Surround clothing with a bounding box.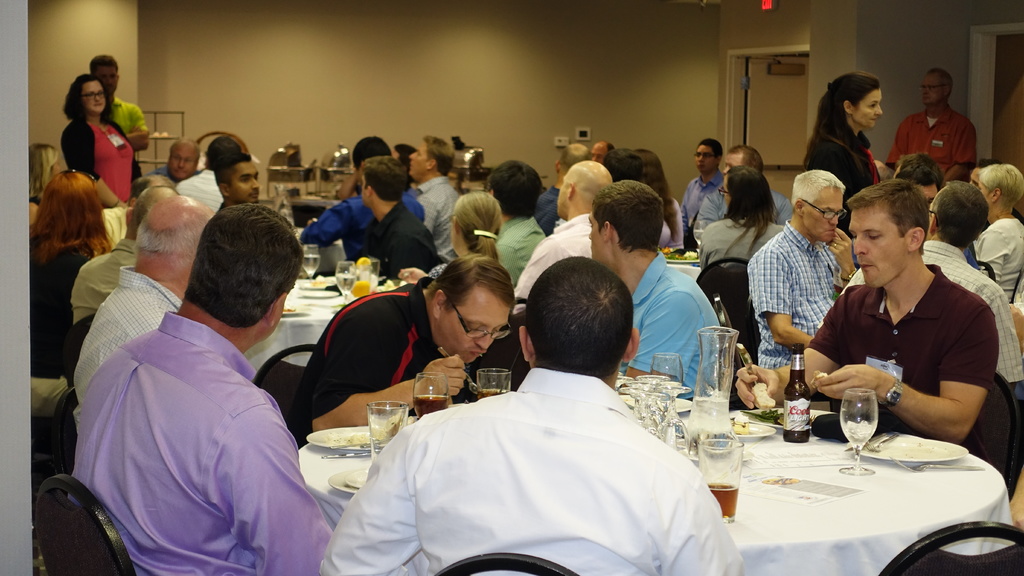
<region>512, 212, 589, 303</region>.
